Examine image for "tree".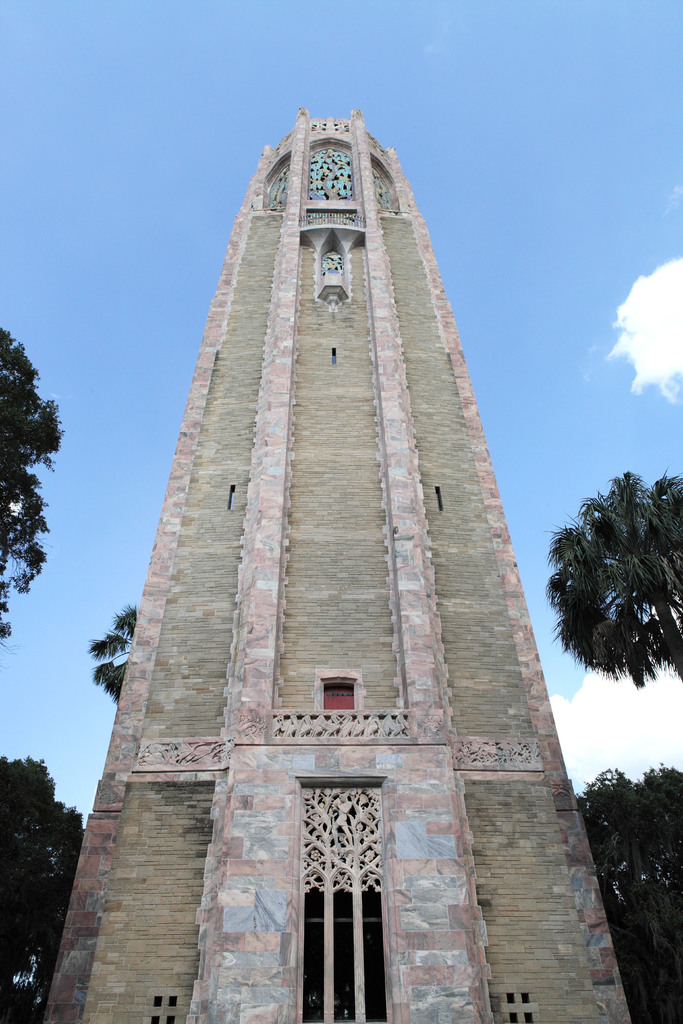
Examination result: {"x1": 0, "y1": 756, "x2": 83, "y2": 1023}.
